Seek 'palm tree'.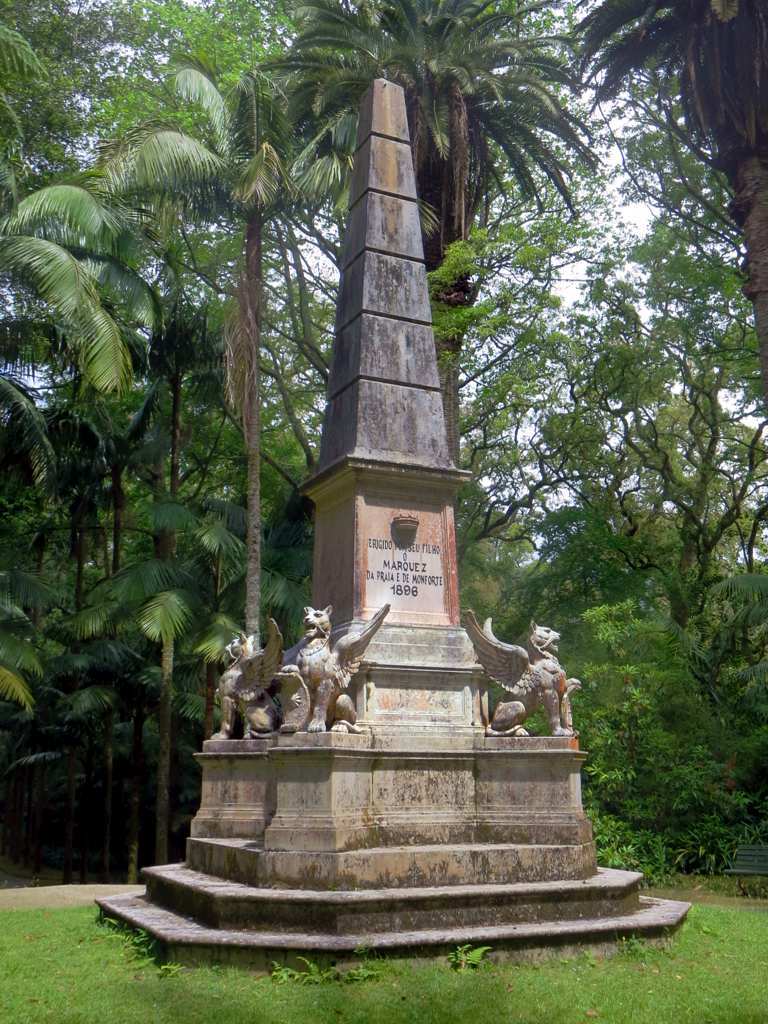
(left=156, top=58, right=305, bottom=423).
